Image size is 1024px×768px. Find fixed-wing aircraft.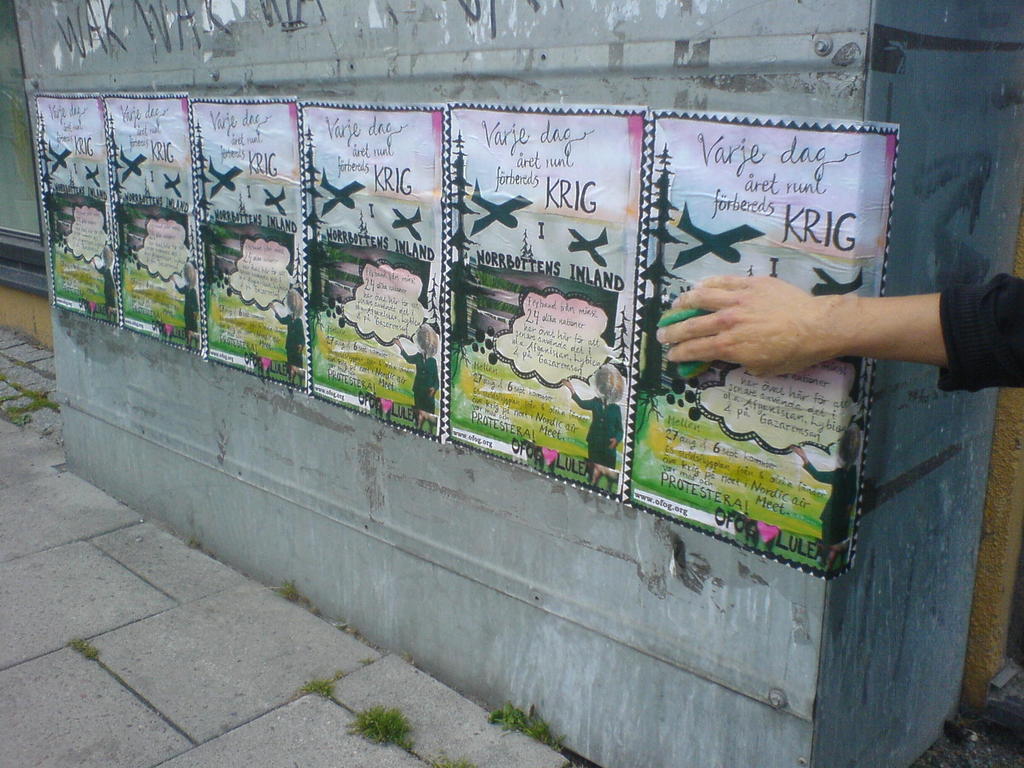
567 225 609 264.
